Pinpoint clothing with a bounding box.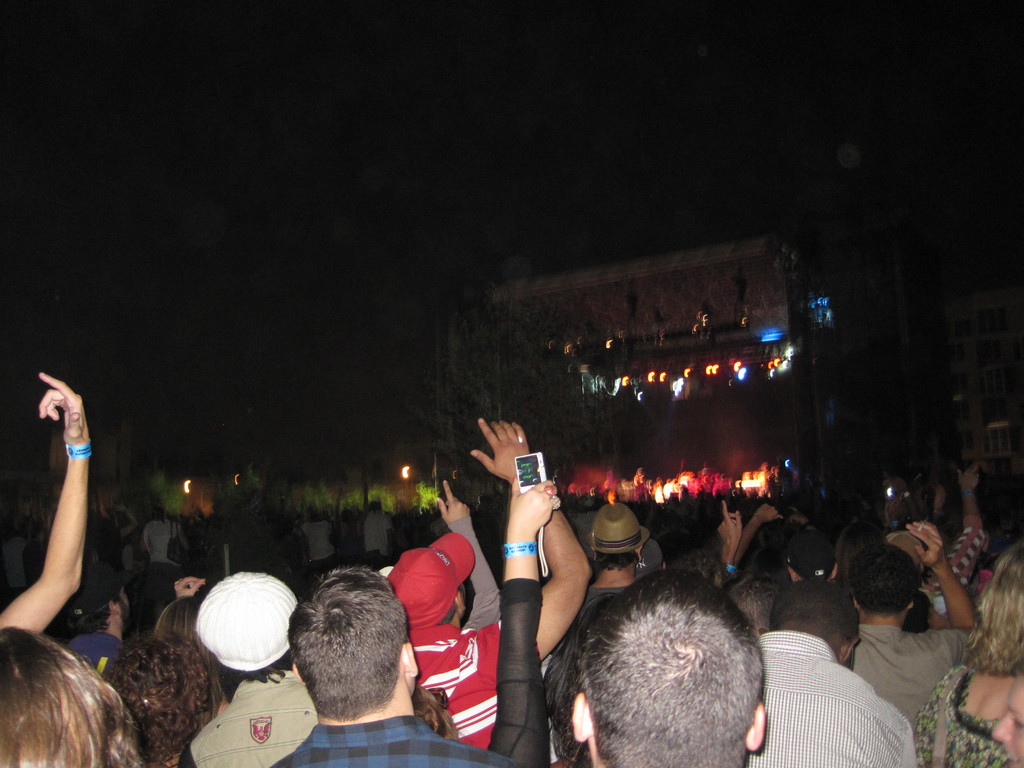
(845, 625, 973, 728).
